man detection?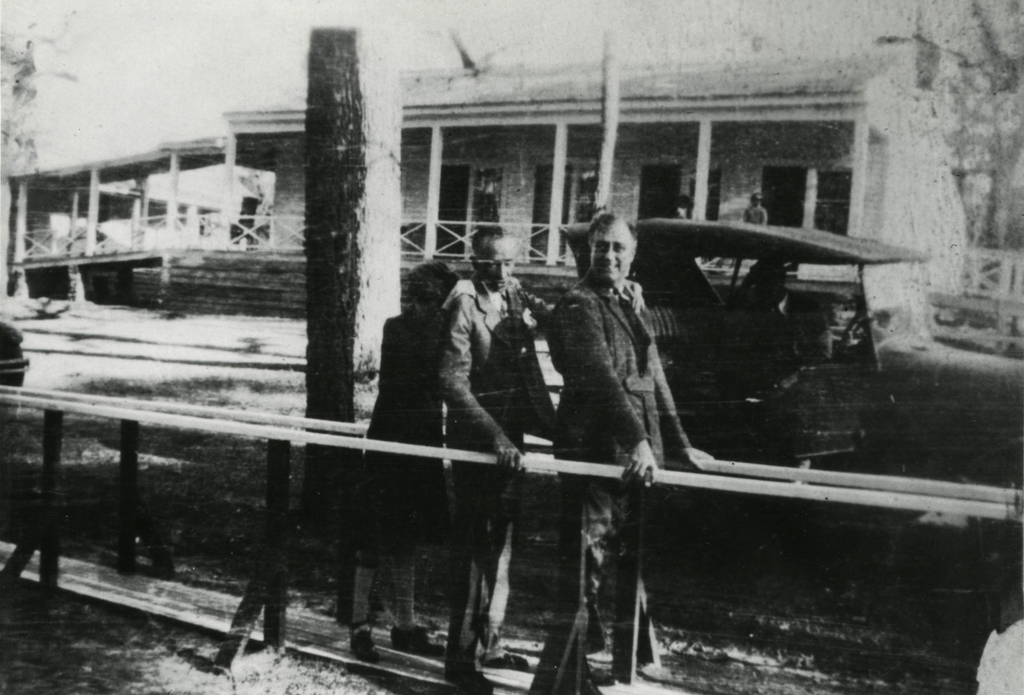
{"left": 520, "top": 196, "right": 724, "bottom": 650}
